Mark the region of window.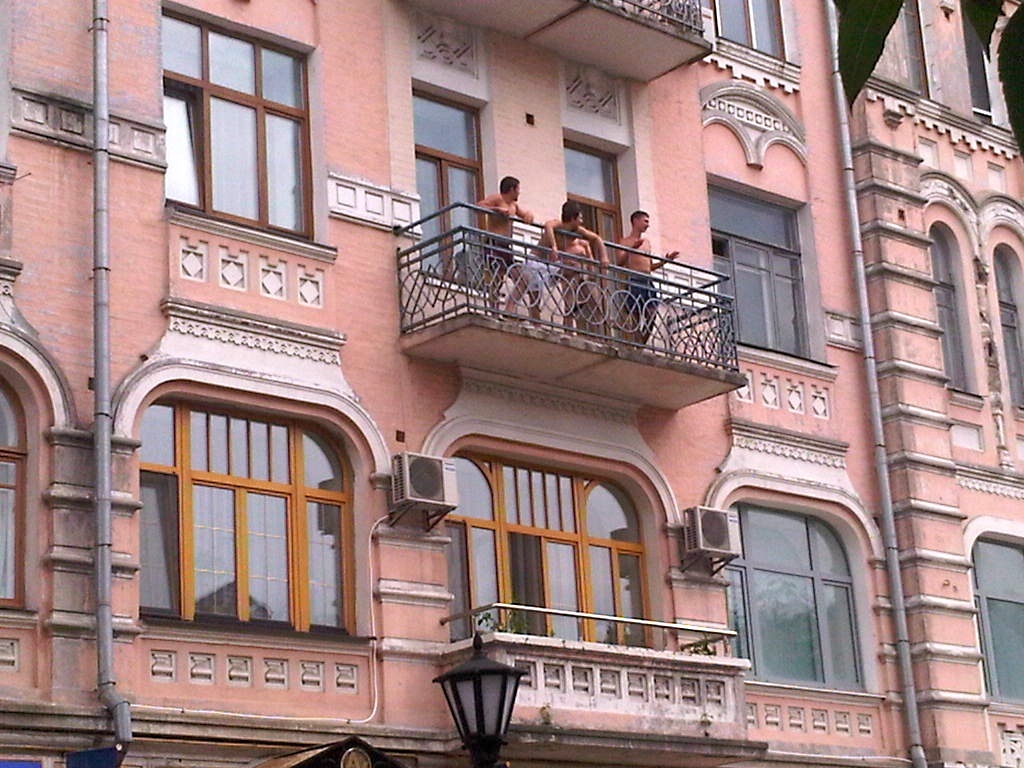
Region: 0/372/36/619.
